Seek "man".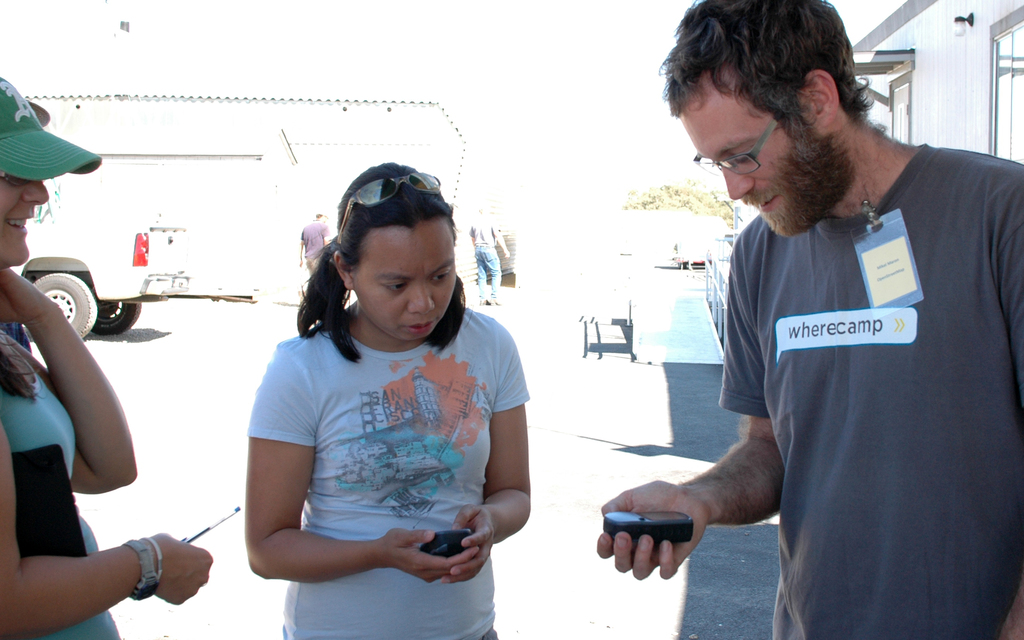
bbox(468, 201, 510, 308).
